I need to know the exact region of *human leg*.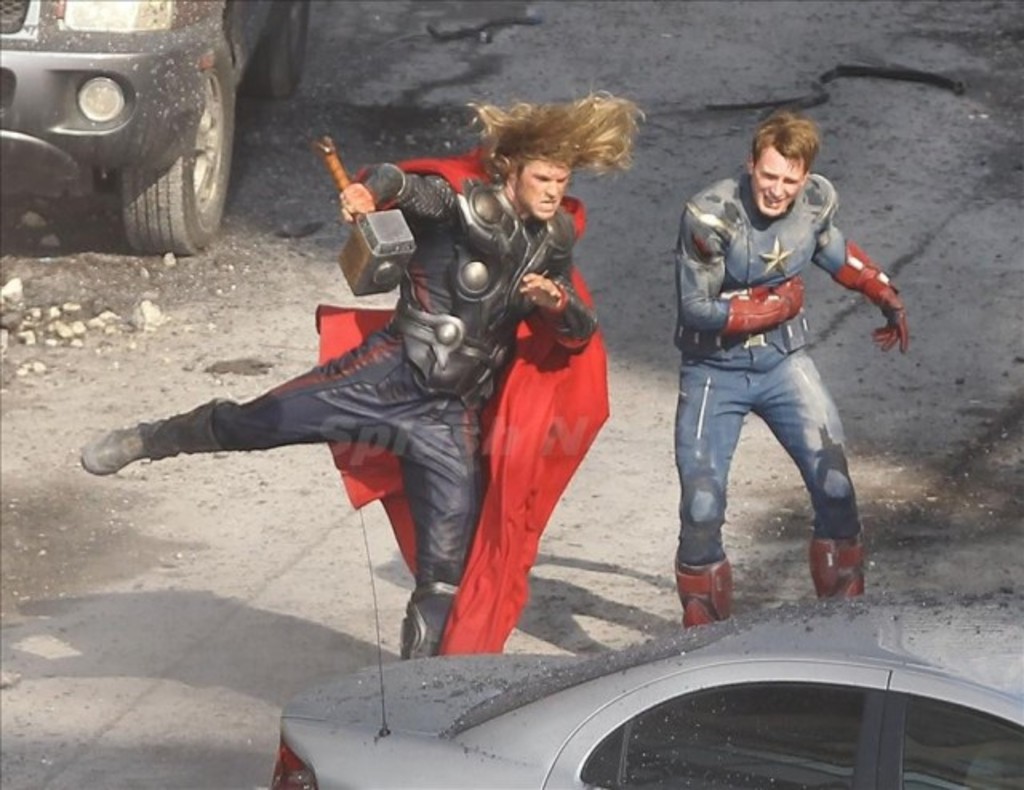
Region: crop(82, 326, 382, 473).
